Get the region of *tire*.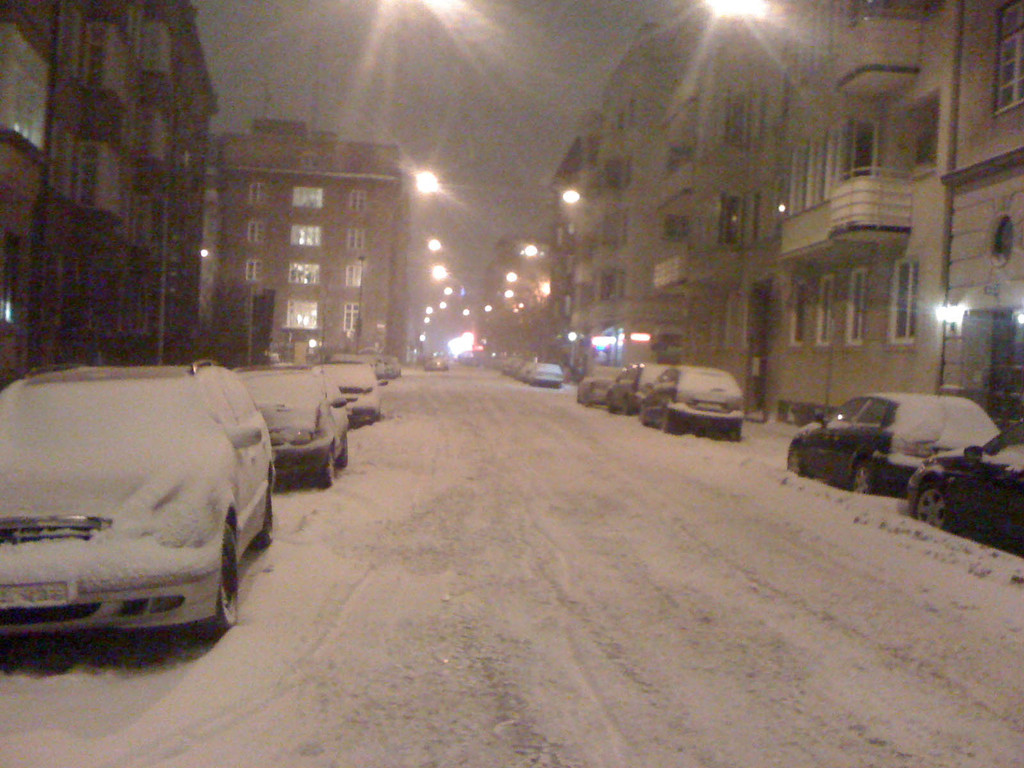
x1=854, y1=463, x2=871, y2=495.
